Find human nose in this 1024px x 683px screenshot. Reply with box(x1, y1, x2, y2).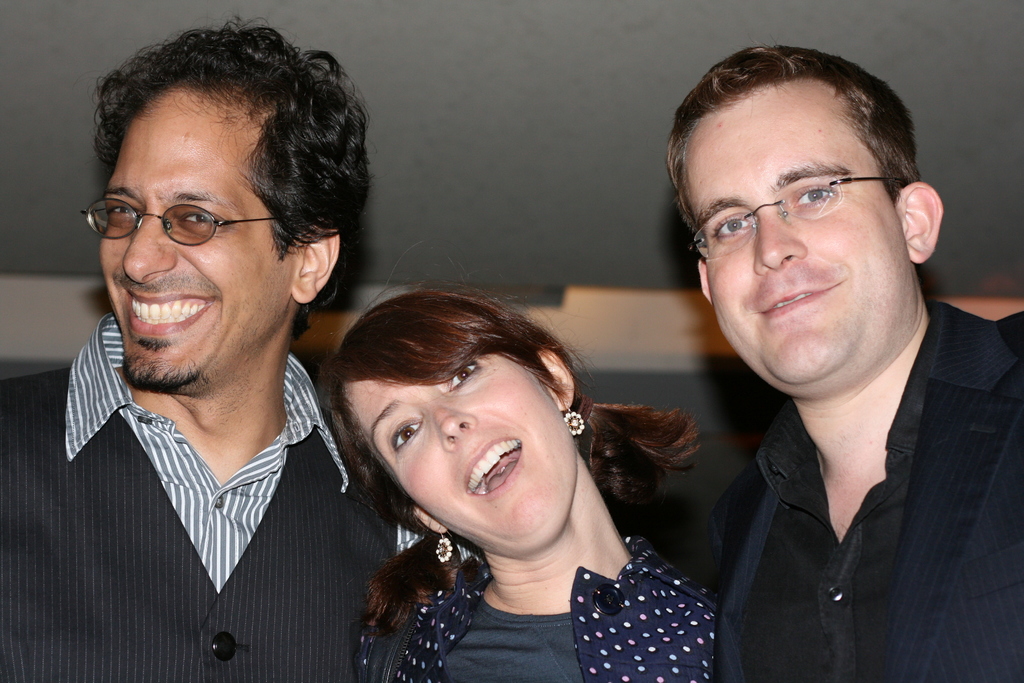
box(750, 204, 811, 276).
